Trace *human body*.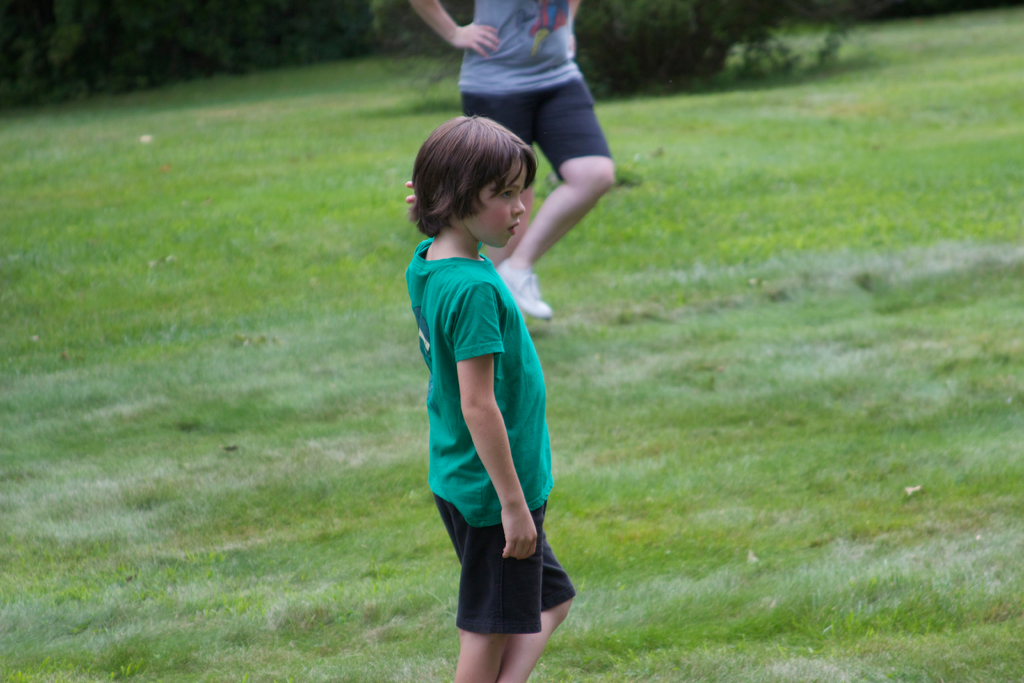
Traced to 401, 0, 618, 323.
